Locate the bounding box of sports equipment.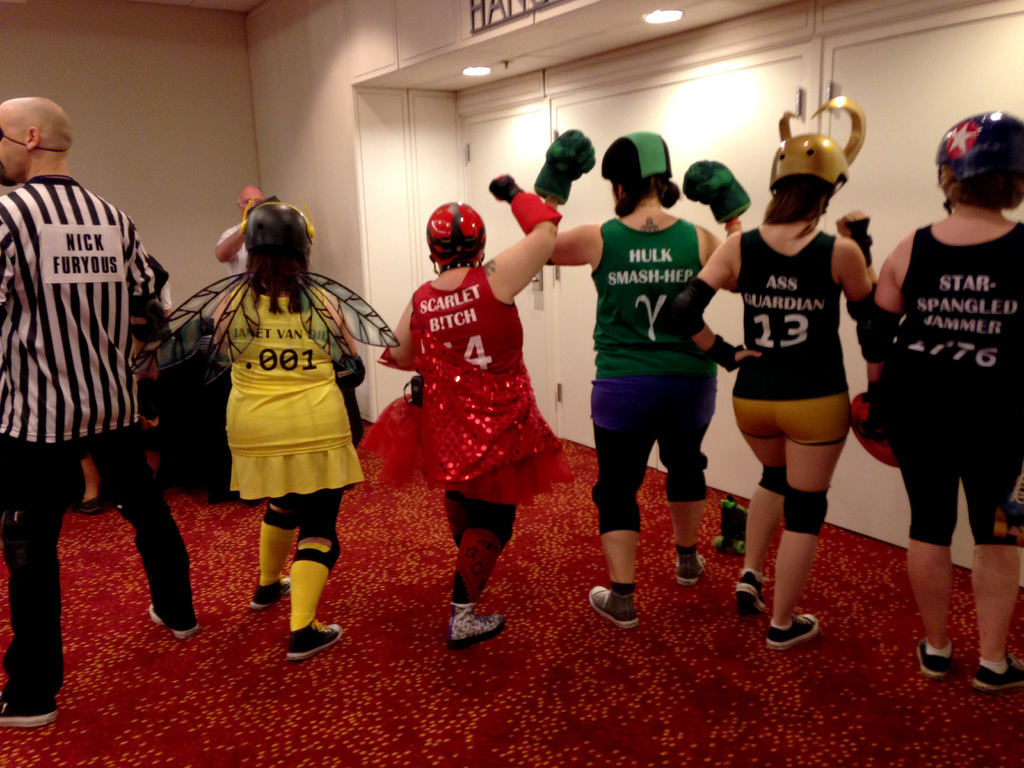
Bounding box: rect(768, 95, 866, 213).
